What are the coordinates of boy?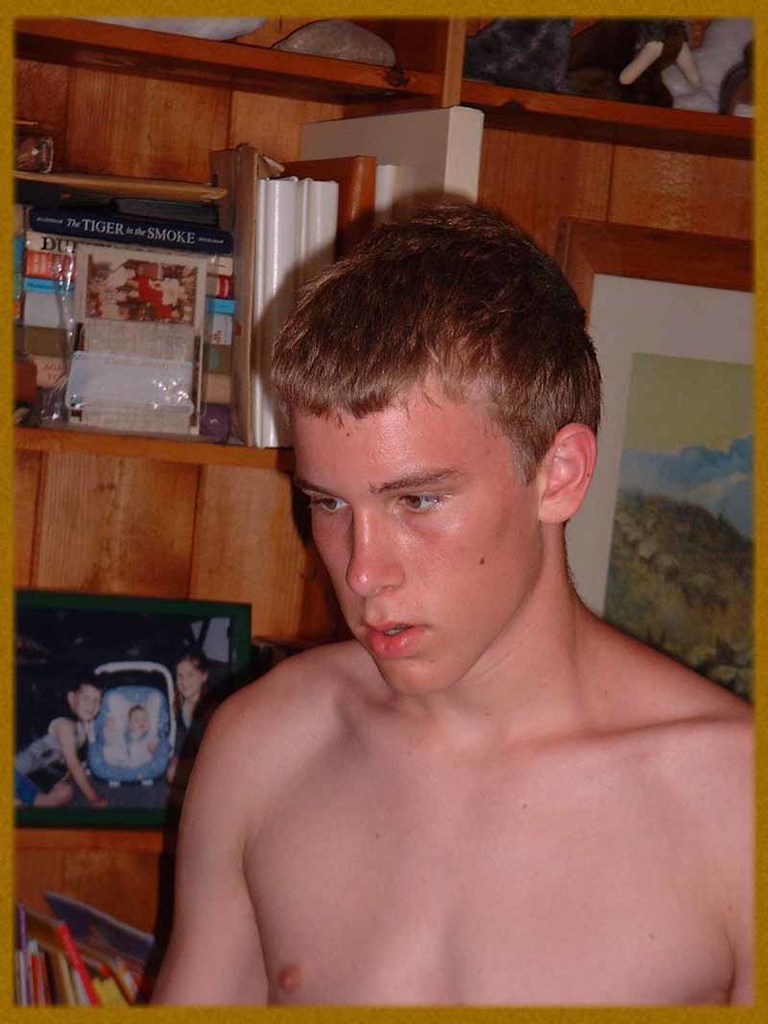
bbox=[158, 177, 734, 1023].
